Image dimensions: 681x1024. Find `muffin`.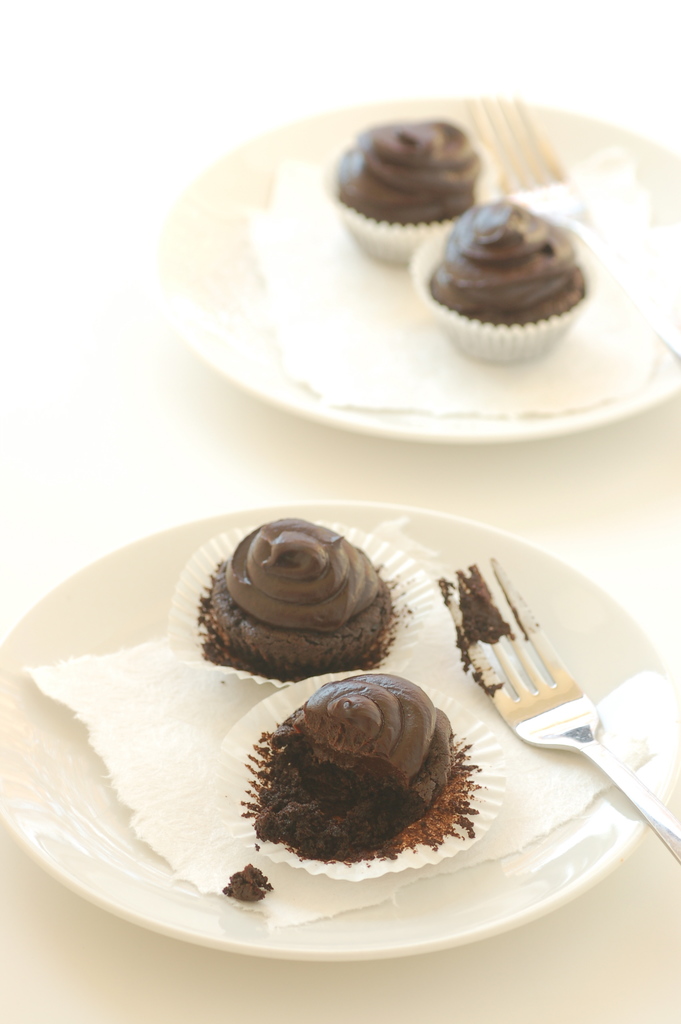
BBox(165, 511, 441, 685).
